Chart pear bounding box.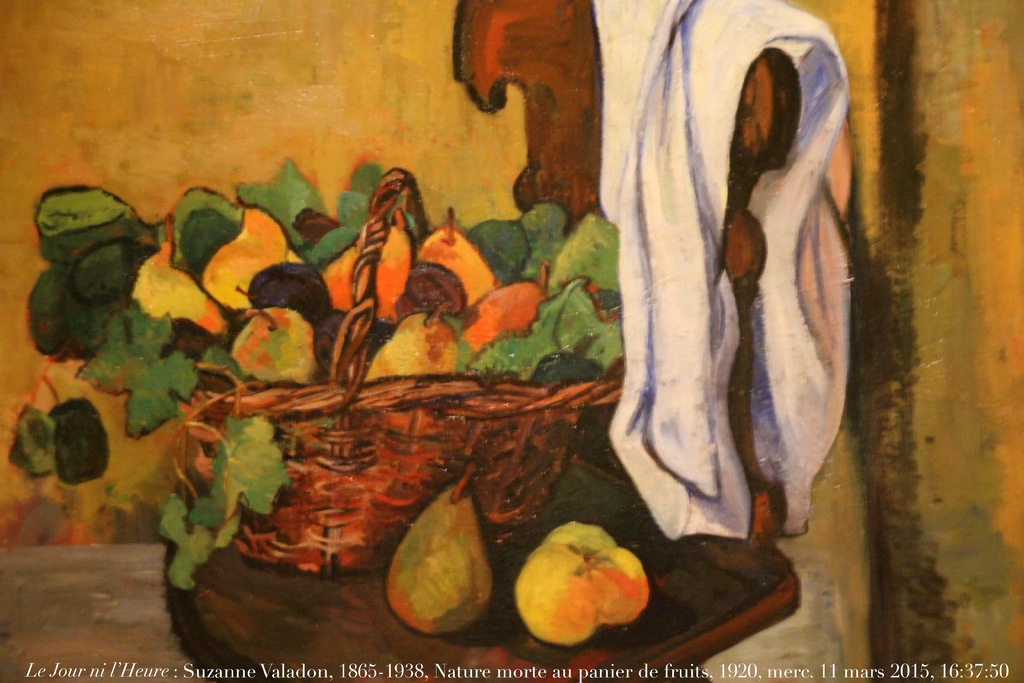
Charted: 515:523:647:648.
